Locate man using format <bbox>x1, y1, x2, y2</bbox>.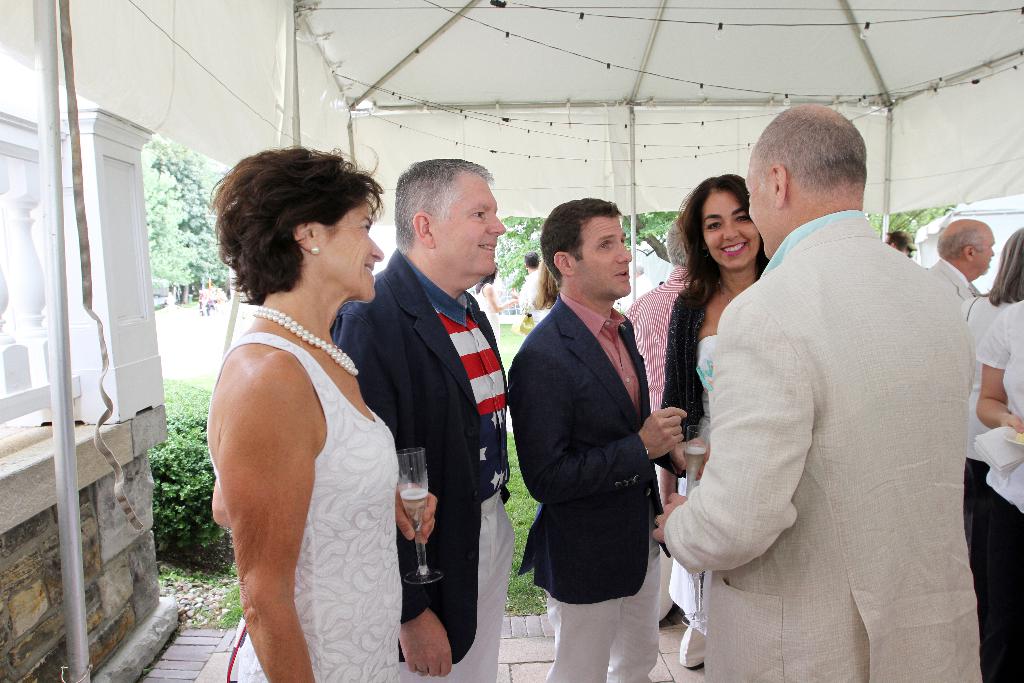
<bbox>929, 217, 997, 306</bbox>.
